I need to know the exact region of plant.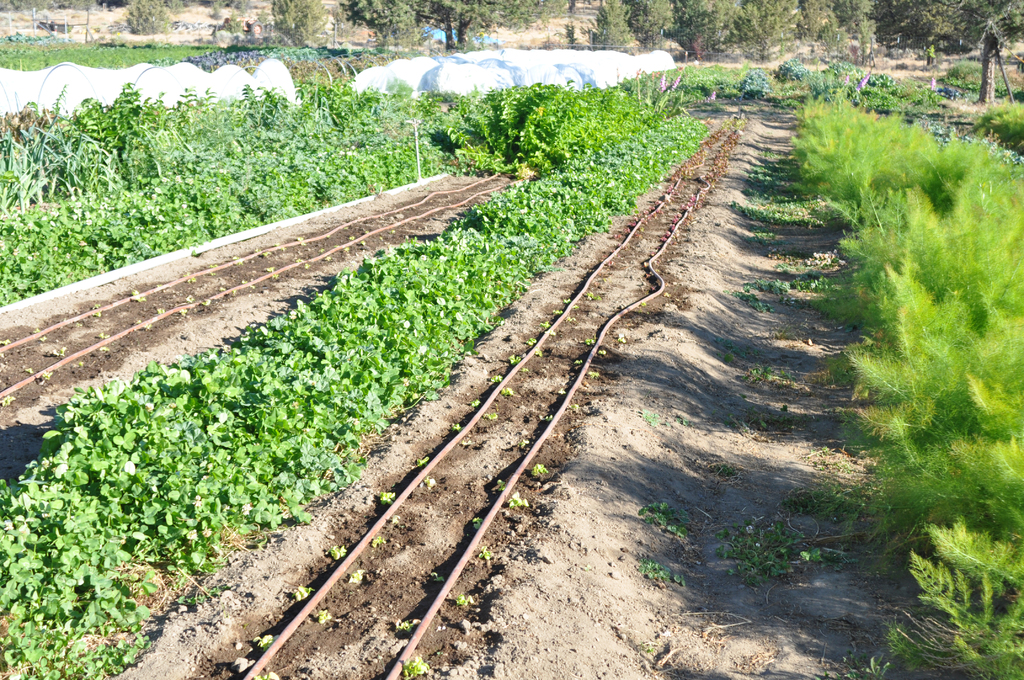
Region: pyautogui.locateOnScreen(481, 409, 502, 420).
